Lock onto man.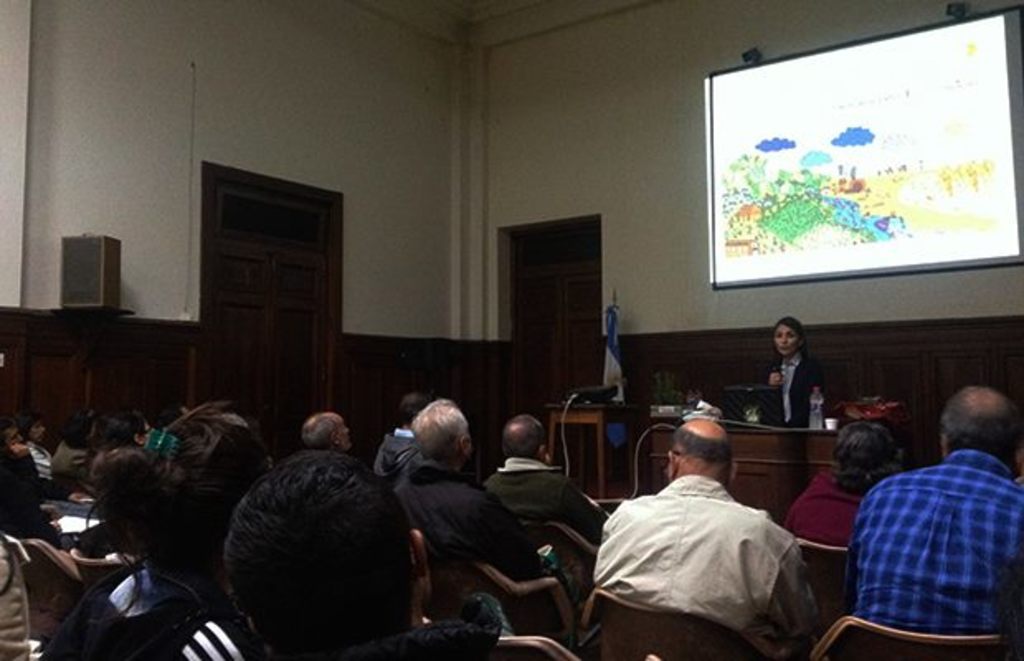
Locked: <bbox>220, 441, 507, 659</bbox>.
